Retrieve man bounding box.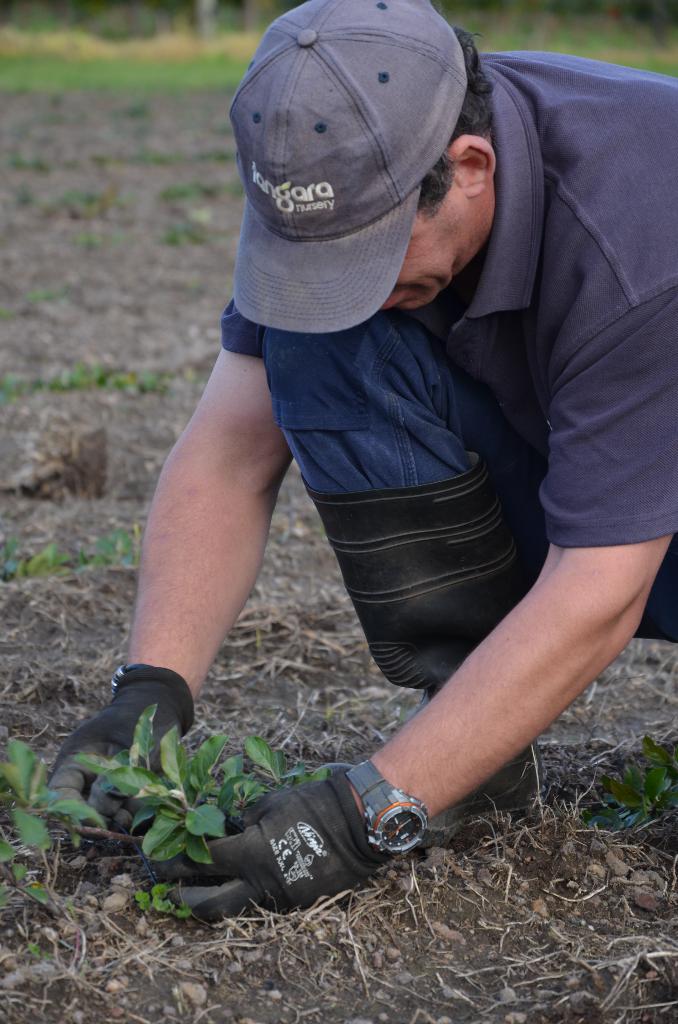
Bounding box: box(44, 0, 677, 927).
